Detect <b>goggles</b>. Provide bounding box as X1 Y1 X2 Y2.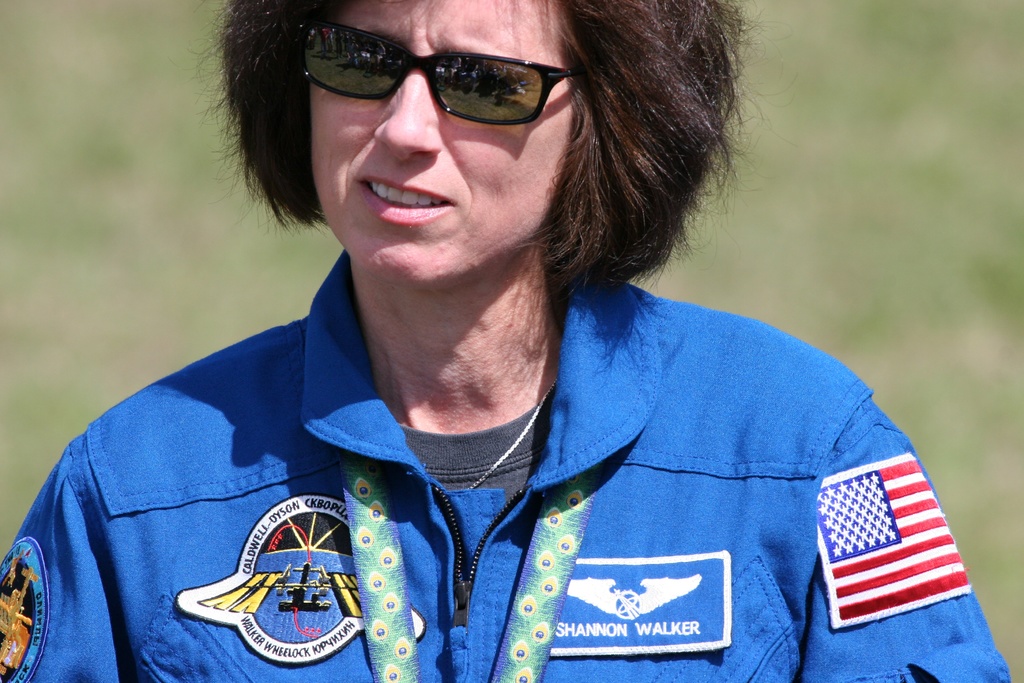
275 26 586 123.
